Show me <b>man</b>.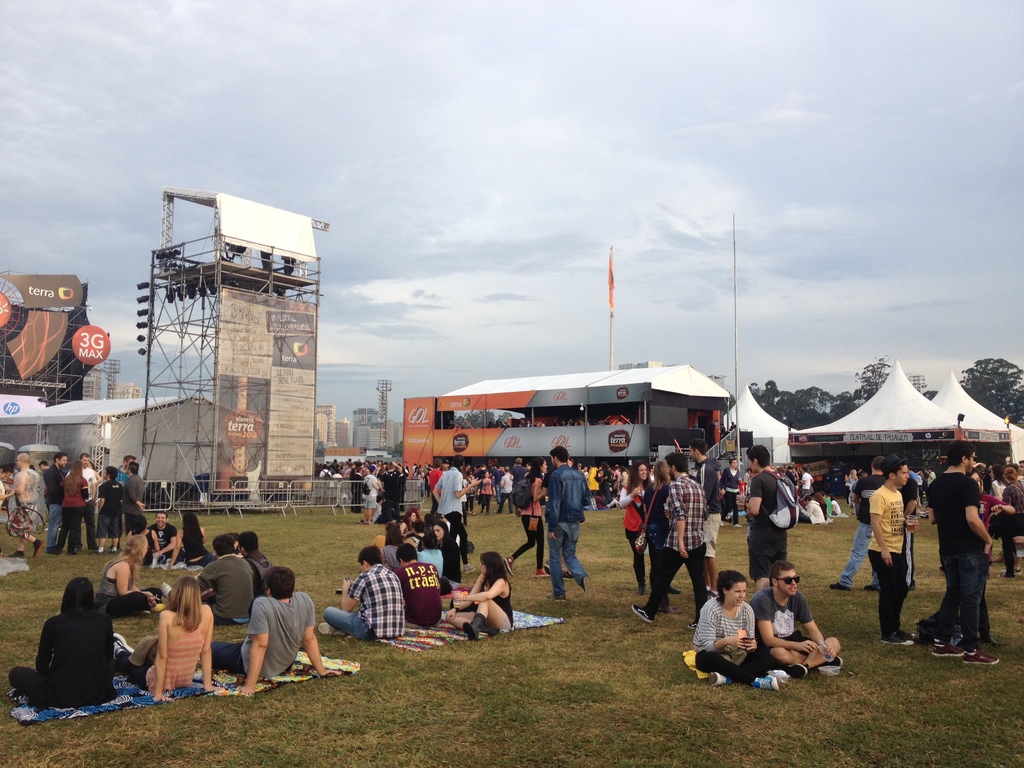
<b>man</b> is here: bbox=(245, 534, 271, 588).
